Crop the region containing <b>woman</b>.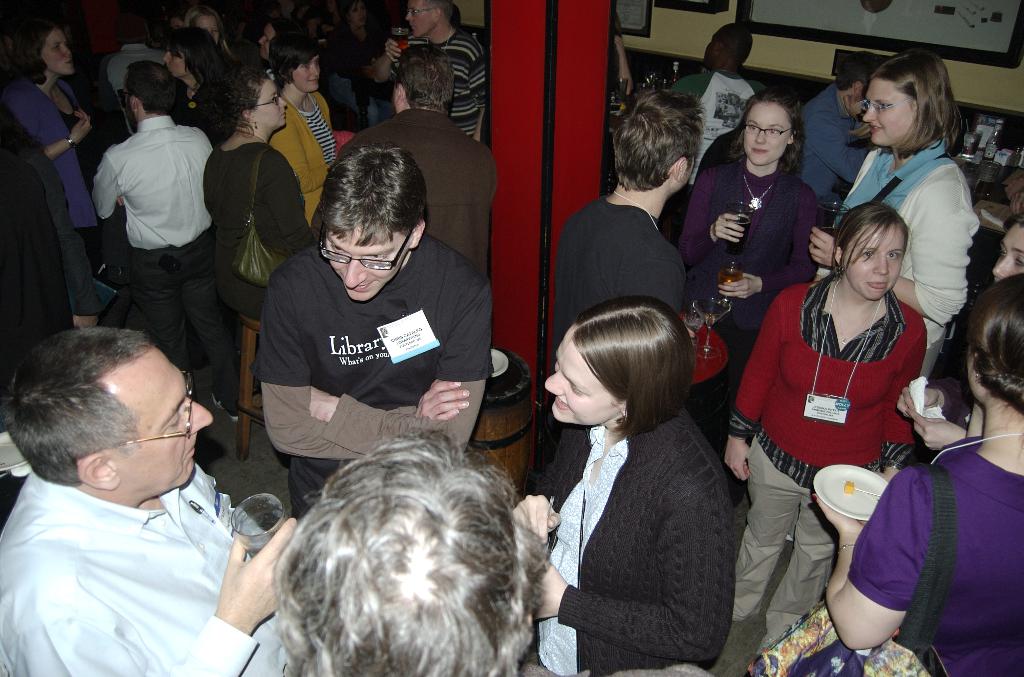
Crop region: (left=168, top=23, right=234, bottom=147).
